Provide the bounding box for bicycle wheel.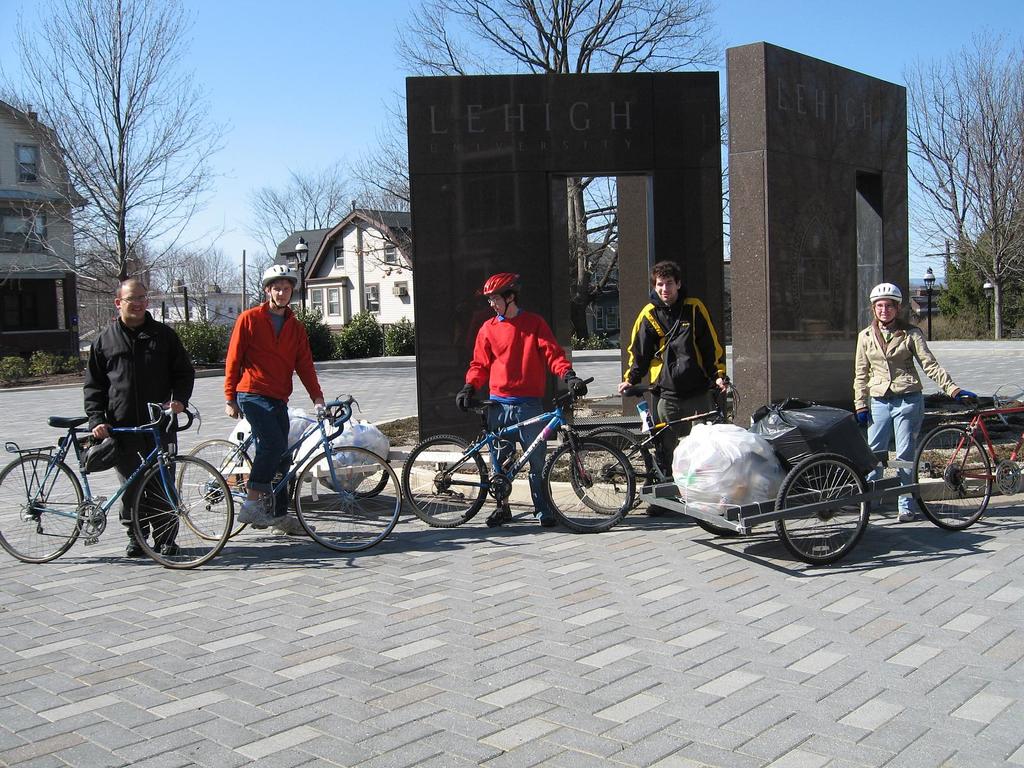
rect(385, 435, 493, 544).
